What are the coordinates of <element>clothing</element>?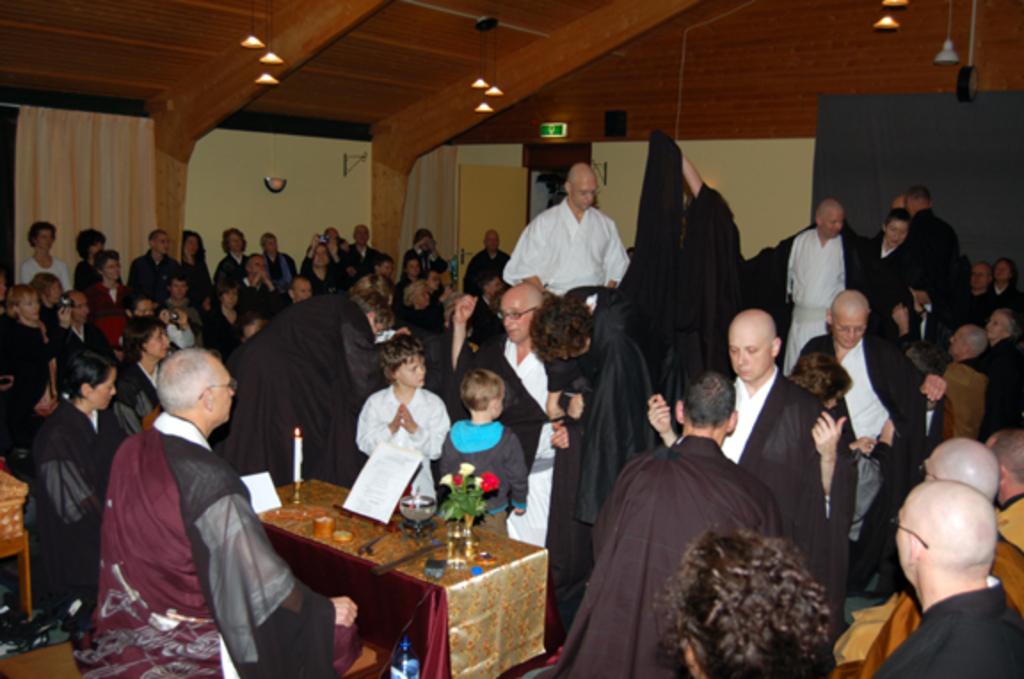
BBox(788, 331, 932, 542).
